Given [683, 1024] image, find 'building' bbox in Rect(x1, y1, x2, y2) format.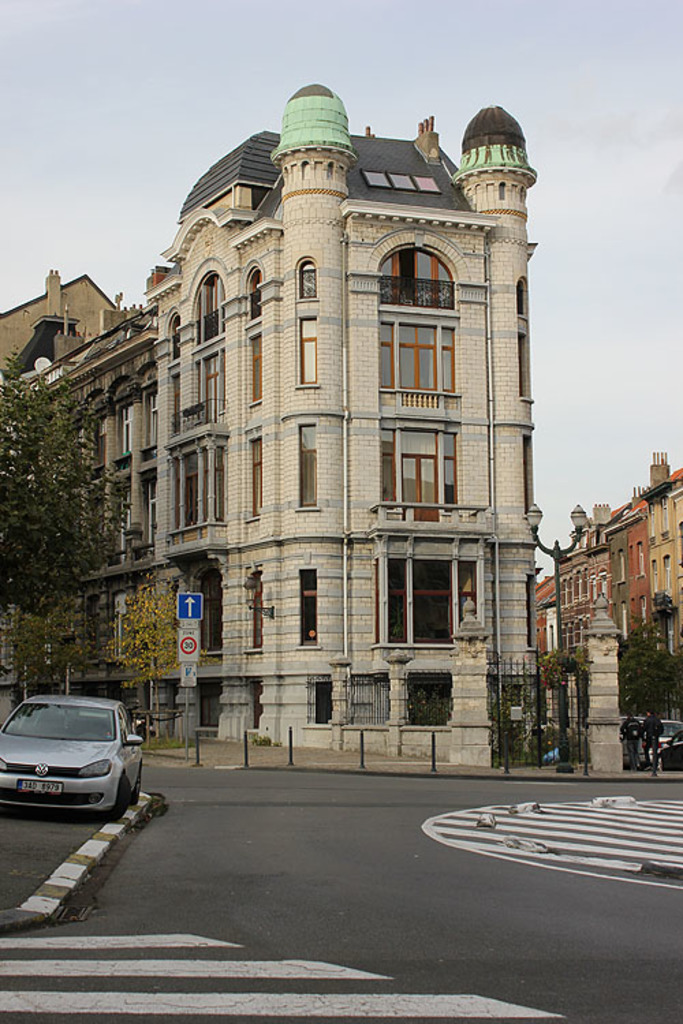
Rect(0, 269, 133, 390).
